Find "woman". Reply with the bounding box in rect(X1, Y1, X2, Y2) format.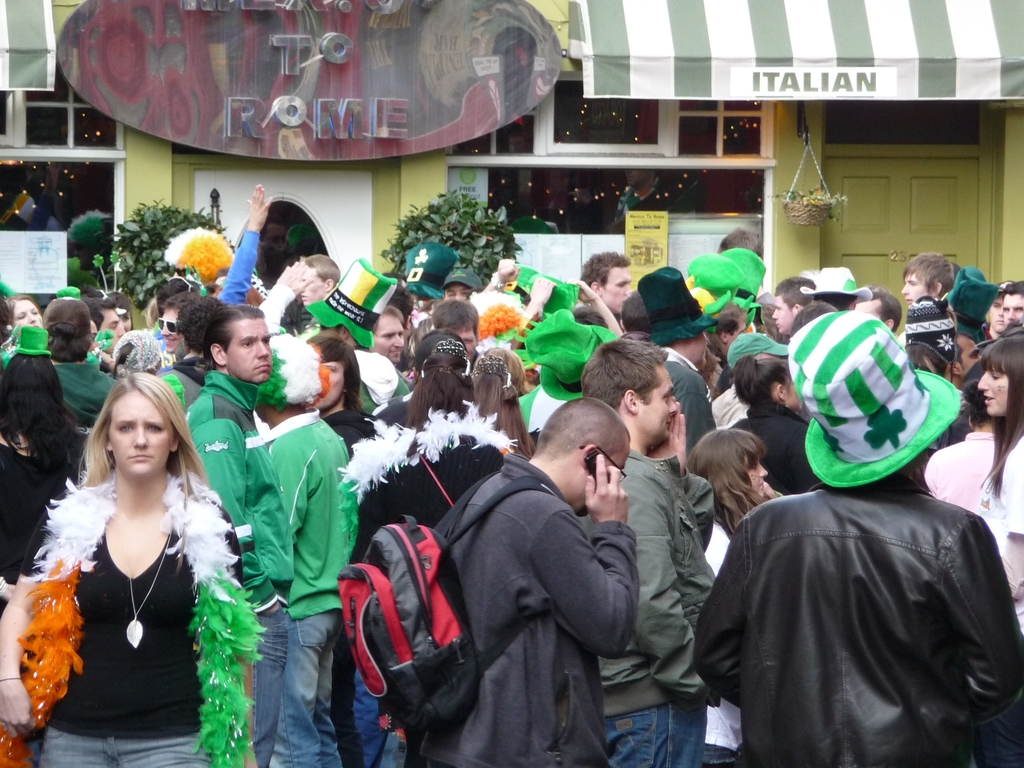
rect(979, 337, 1023, 659).
